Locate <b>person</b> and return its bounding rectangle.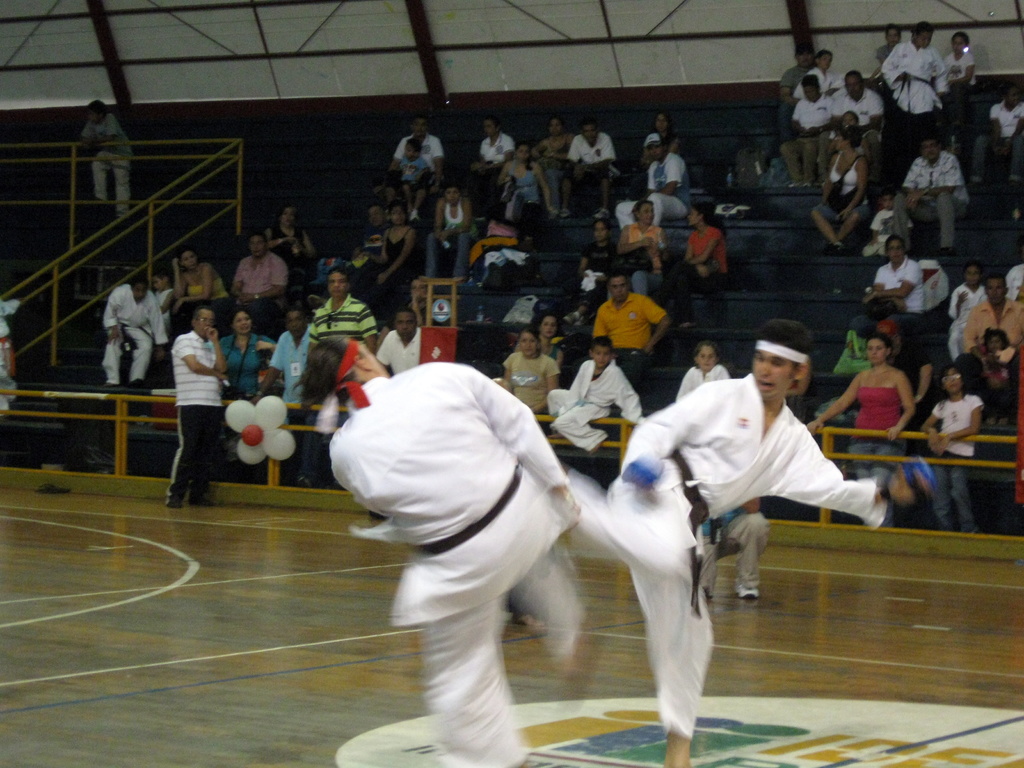
detection(805, 332, 918, 491).
